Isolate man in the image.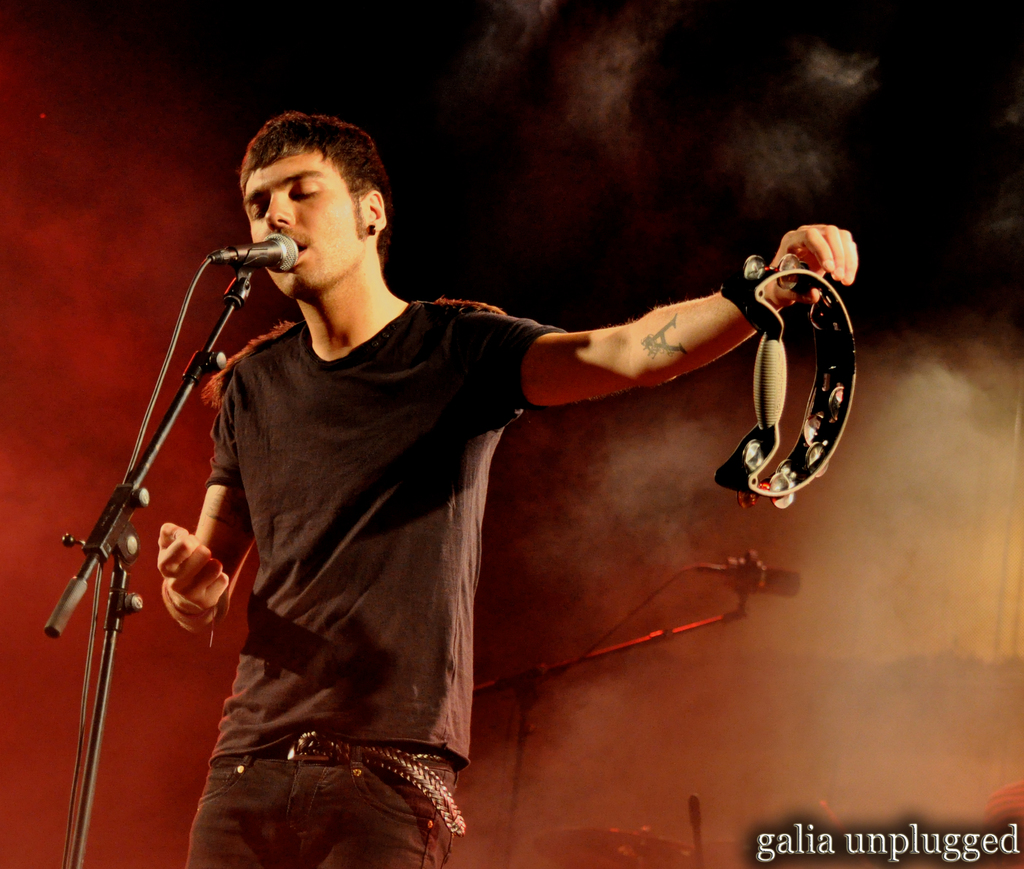
Isolated region: BBox(156, 110, 862, 868).
